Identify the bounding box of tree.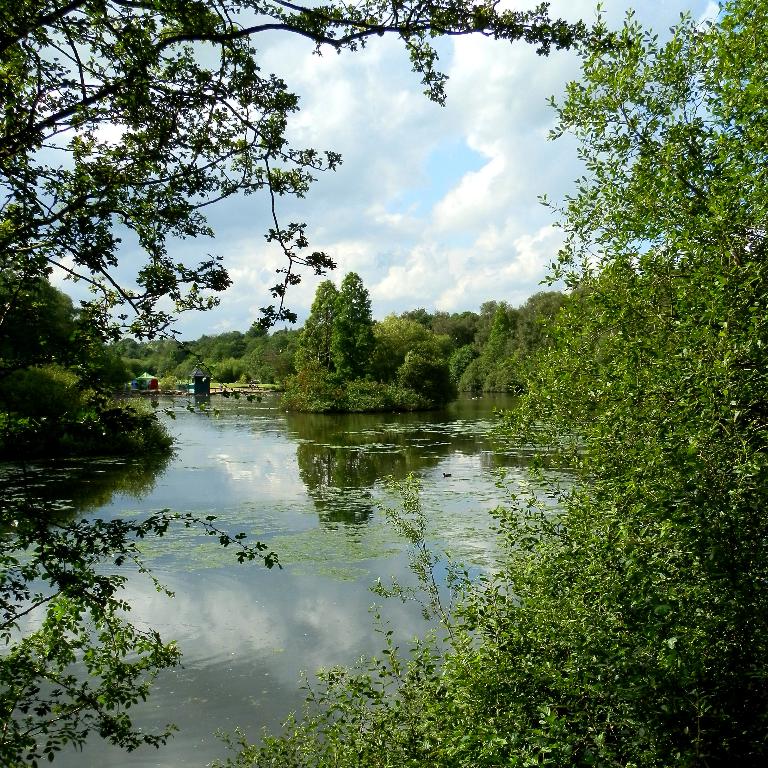
select_region(0, 278, 71, 351).
